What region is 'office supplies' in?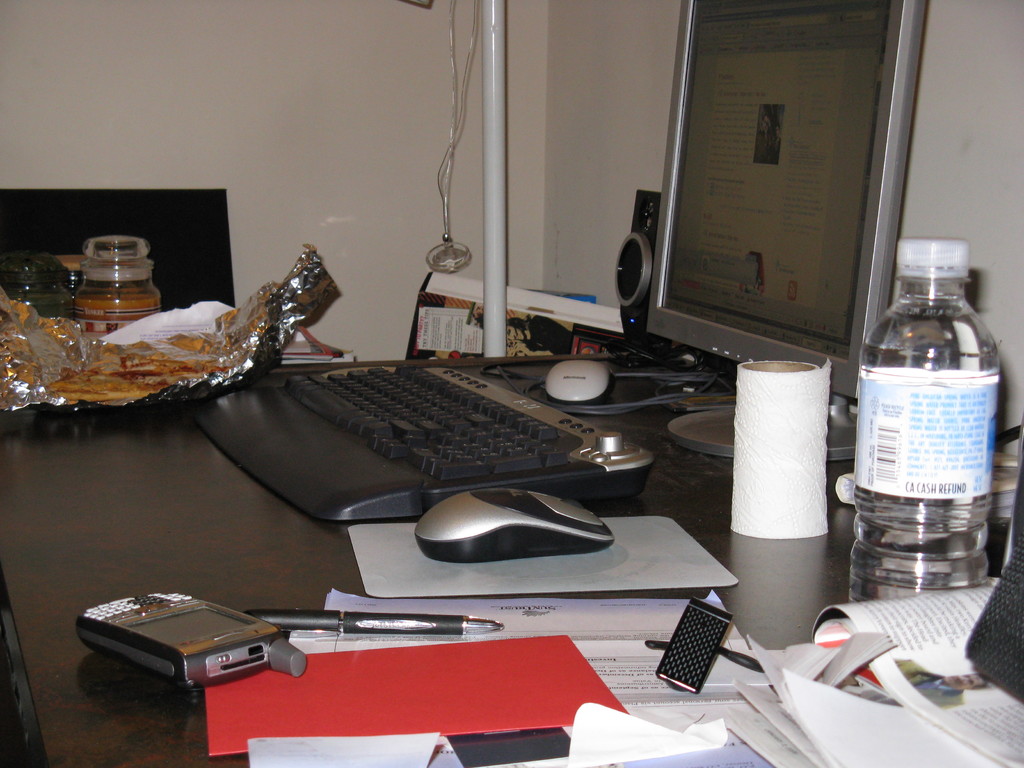
618:188:660:335.
